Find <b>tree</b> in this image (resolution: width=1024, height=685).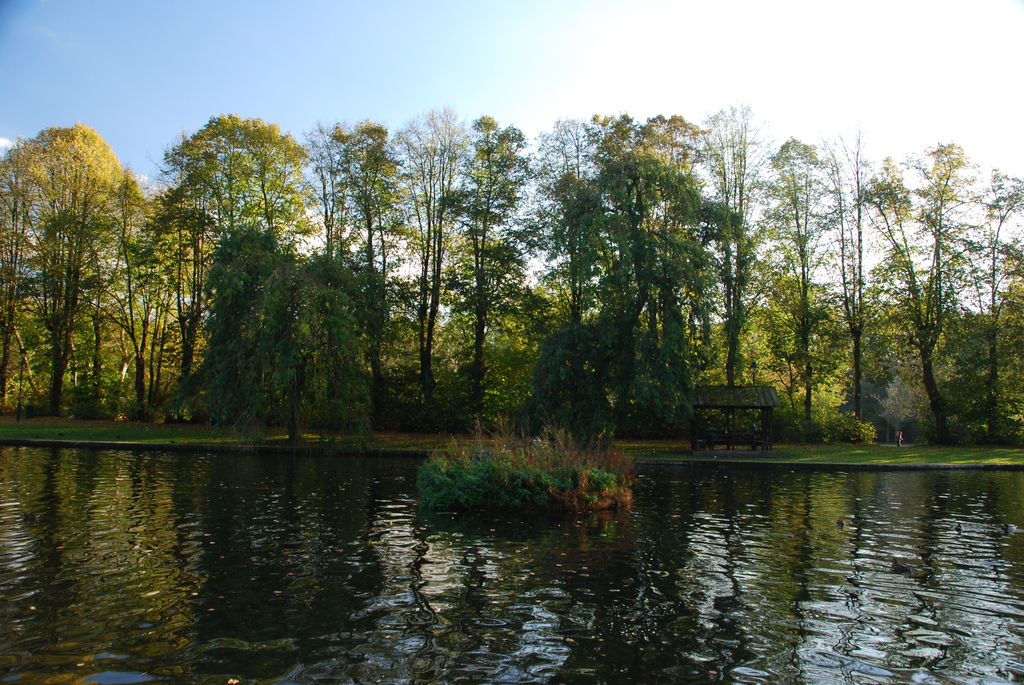
[819, 133, 867, 439].
